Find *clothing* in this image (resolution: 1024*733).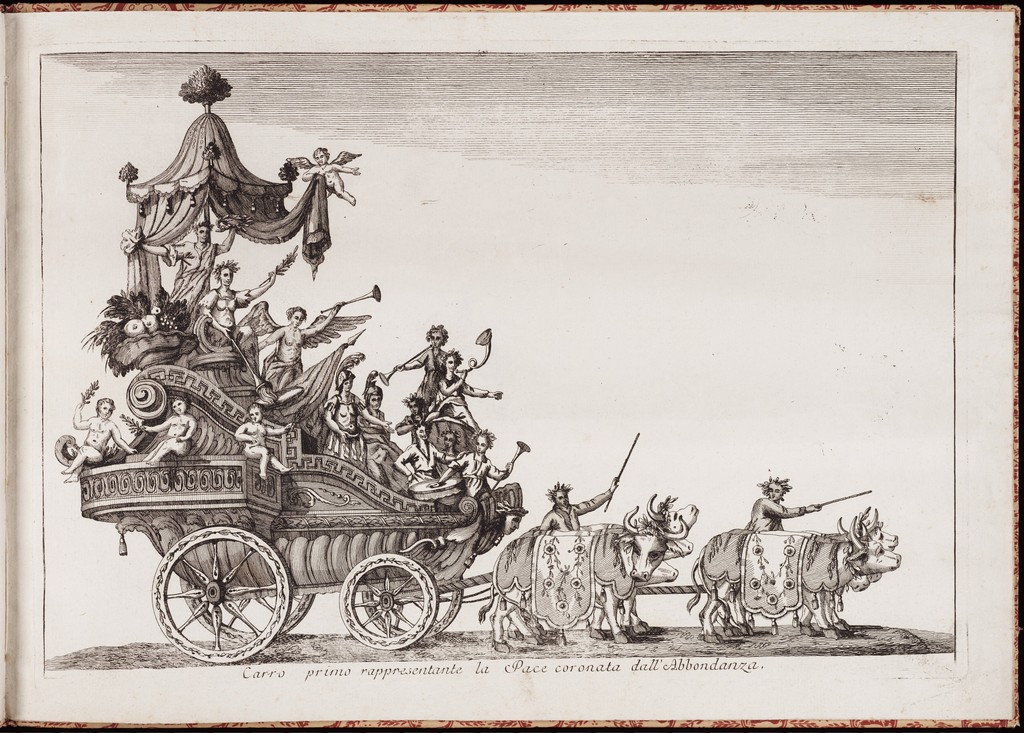
pyautogui.locateOnScreen(418, 338, 449, 405).
